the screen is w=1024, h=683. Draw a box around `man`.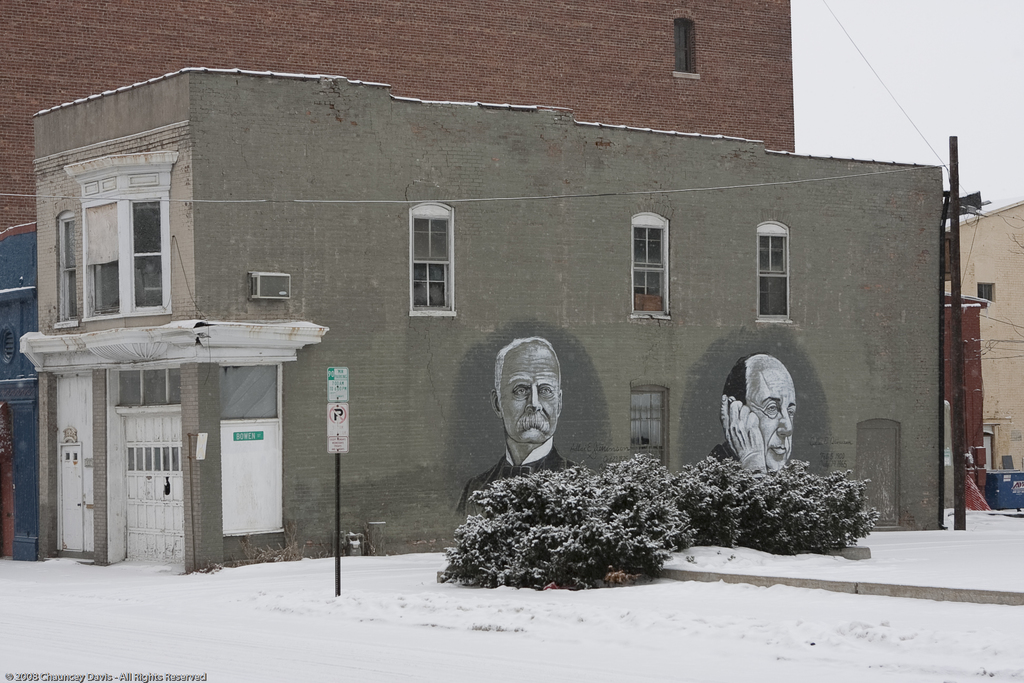
474:343:596:516.
